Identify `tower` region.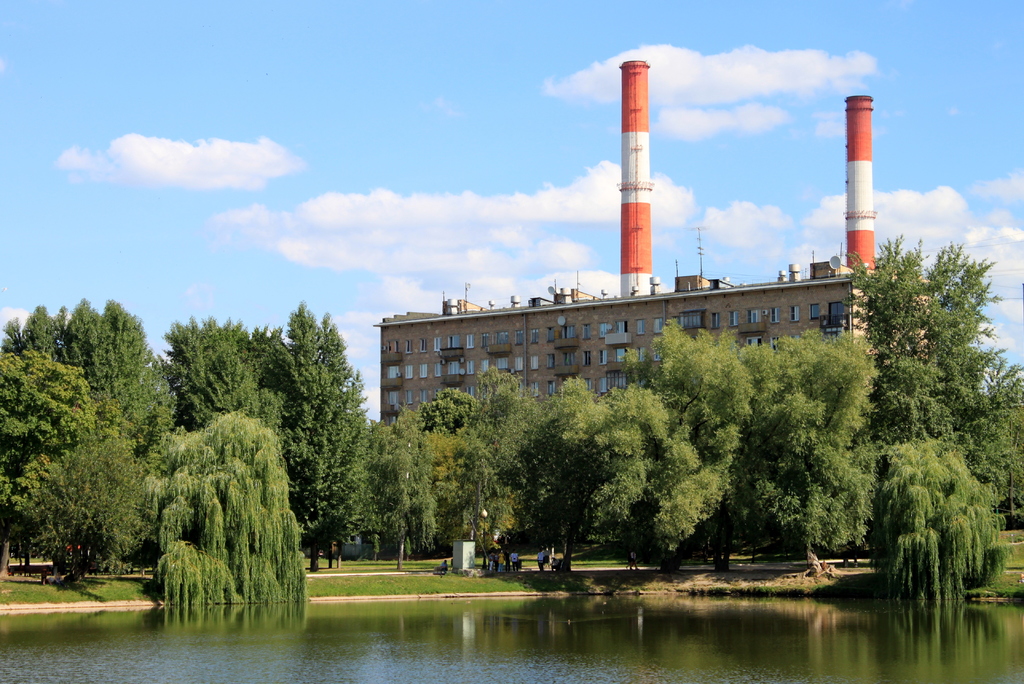
Region: x1=605, y1=42, x2=660, y2=305.
